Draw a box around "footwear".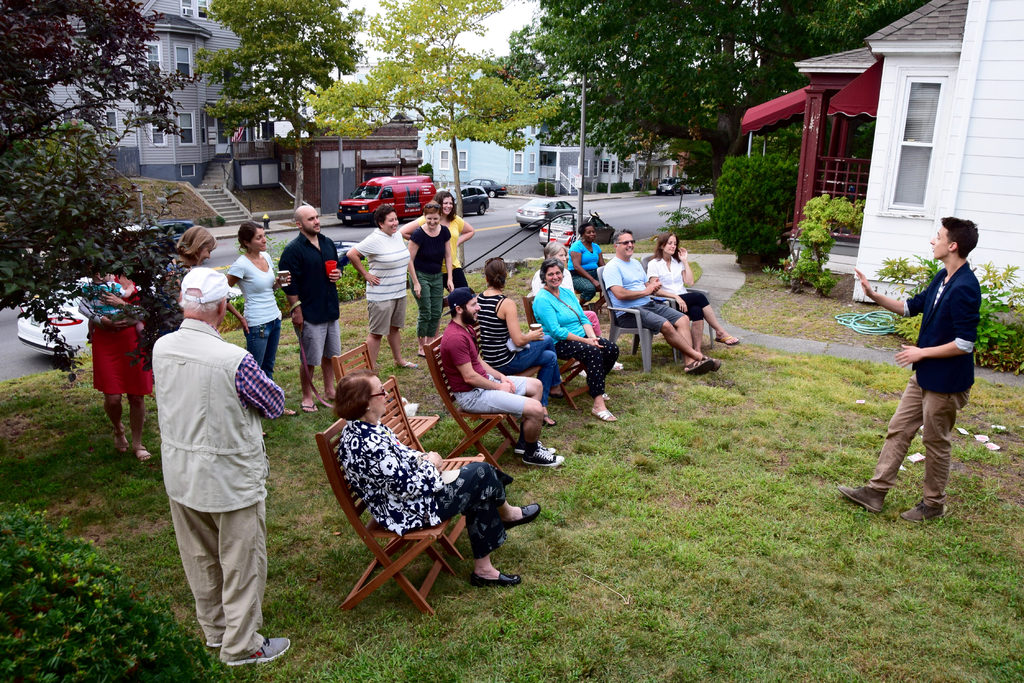
locate(610, 359, 624, 373).
